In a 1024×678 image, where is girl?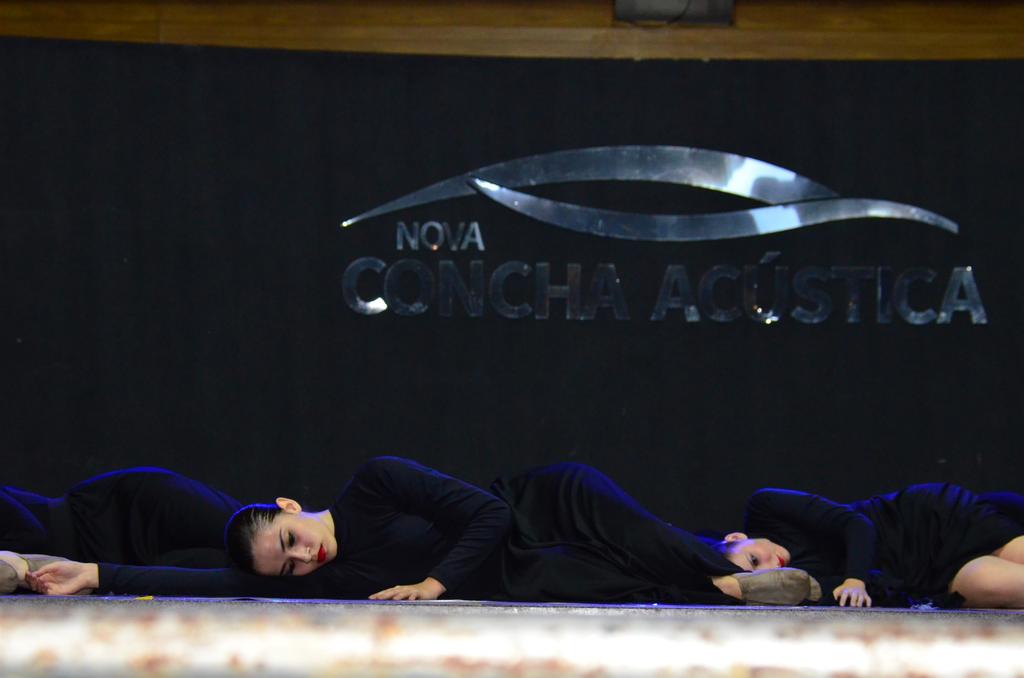
select_region(21, 458, 822, 600).
